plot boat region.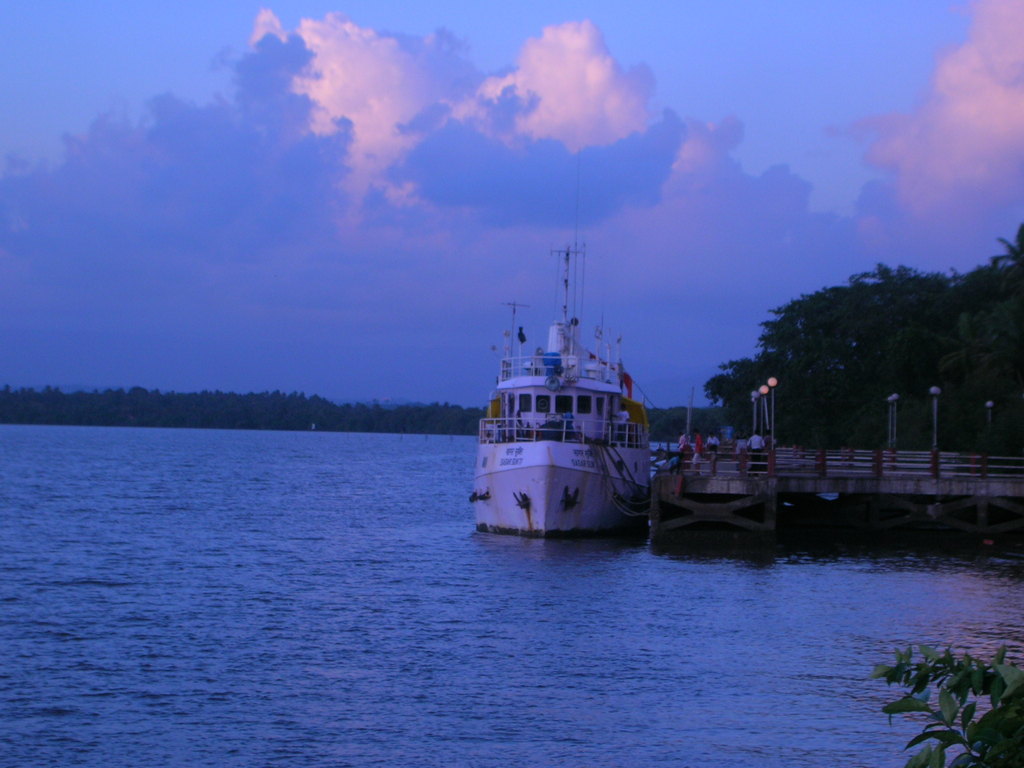
Plotted at rect(454, 188, 706, 554).
